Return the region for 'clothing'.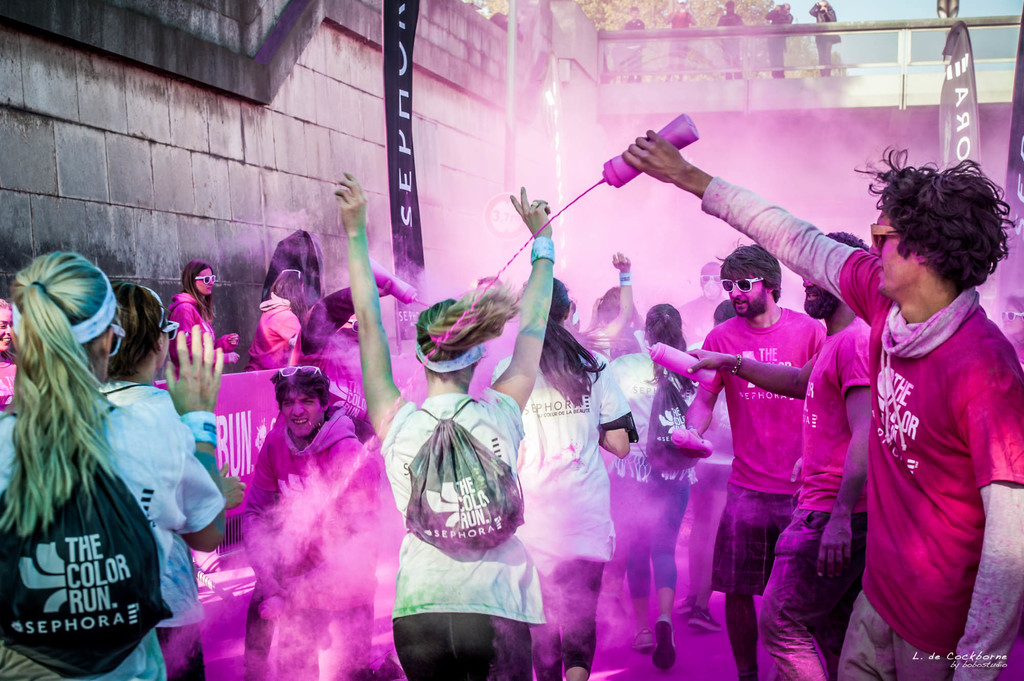
pyautogui.locateOnScreen(485, 344, 632, 677).
